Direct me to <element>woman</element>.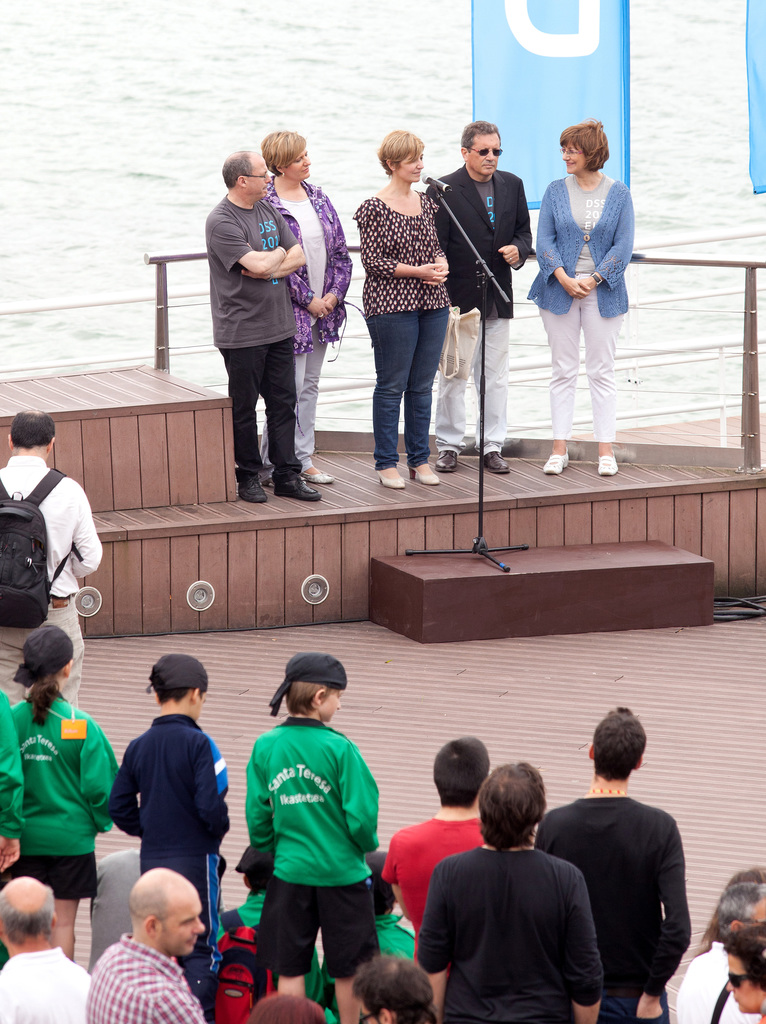
Direction: <region>260, 126, 351, 490</region>.
